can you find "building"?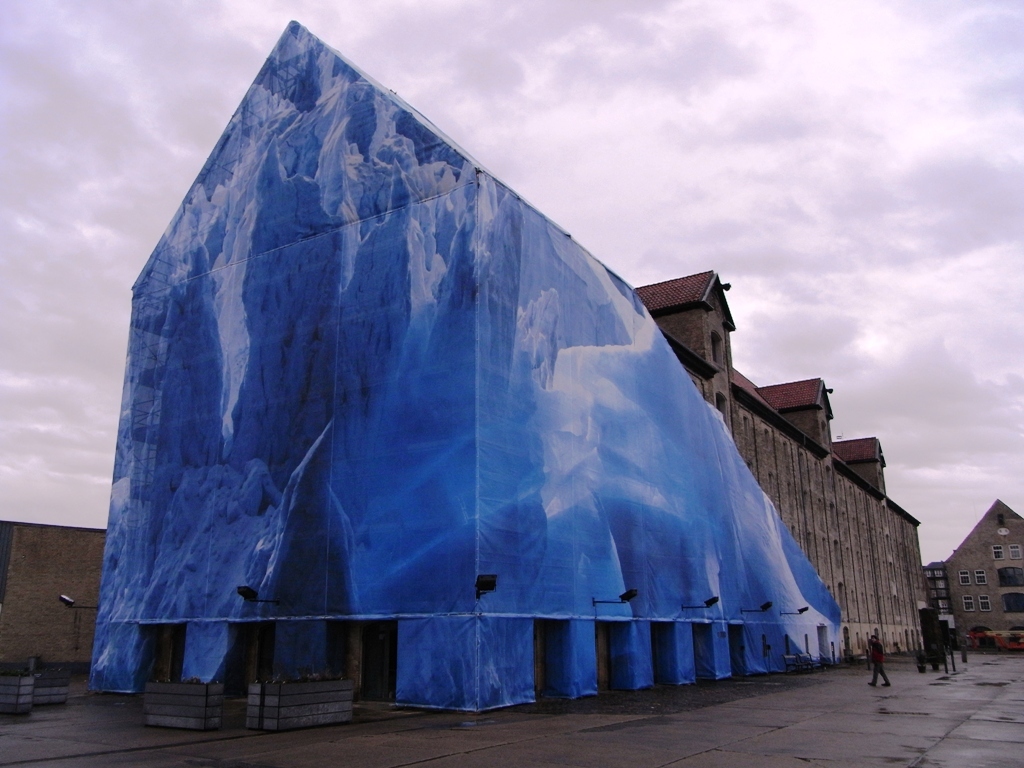
Yes, bounding box: {"x1": 84, "y1": 19, "x2": 848, "y2": 718}.
